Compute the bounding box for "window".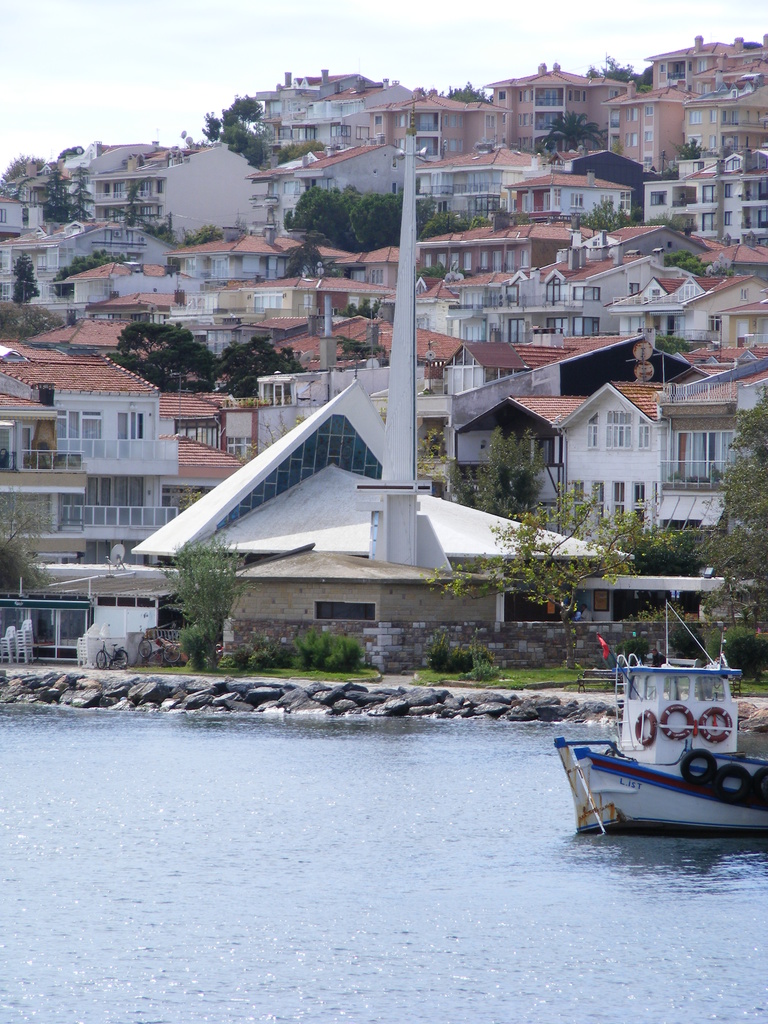
pyautogui.locateOnScreen(634, 413, 651, 449).
